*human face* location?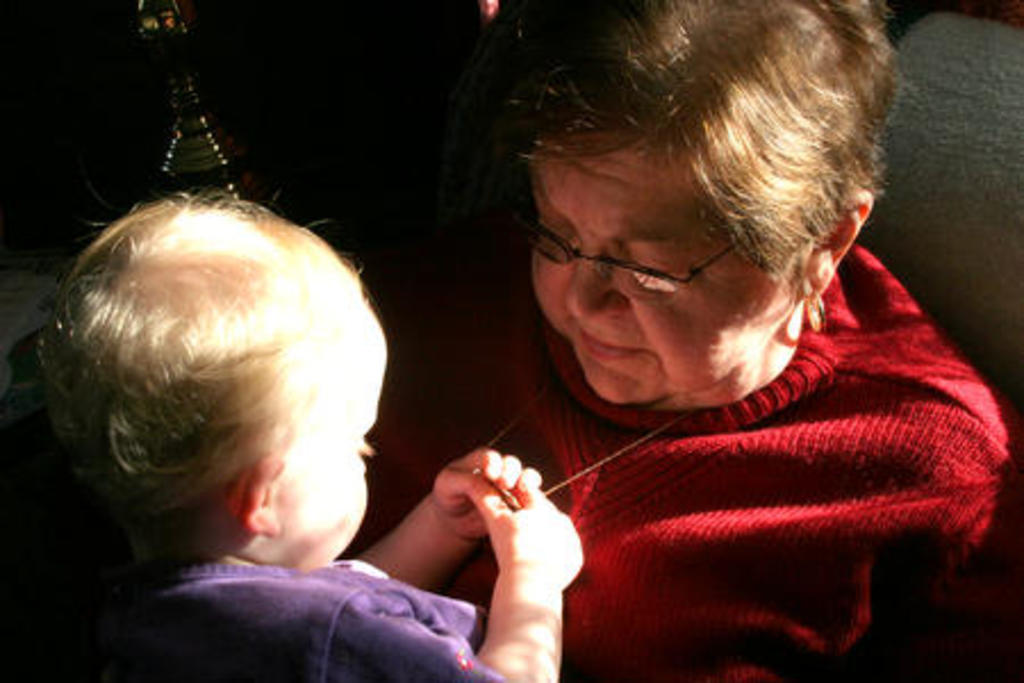
locate(528, 127, 806, 405)
